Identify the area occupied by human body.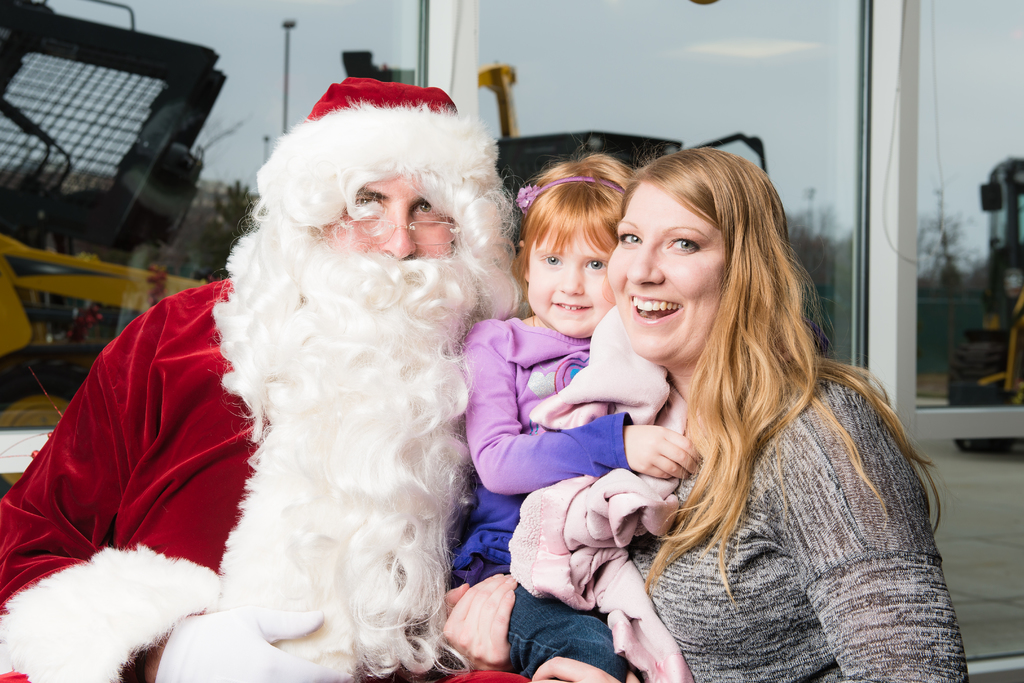
Area: 445,149,707,682.
